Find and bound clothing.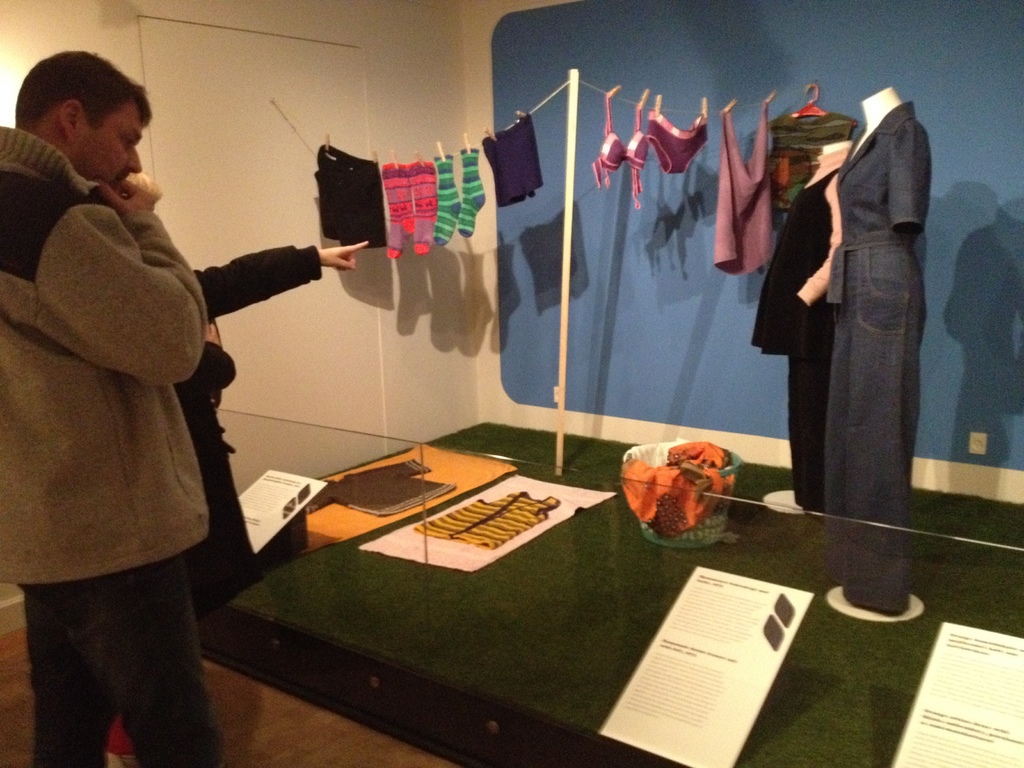
Bound: detection(621, 441, 685, 466).
